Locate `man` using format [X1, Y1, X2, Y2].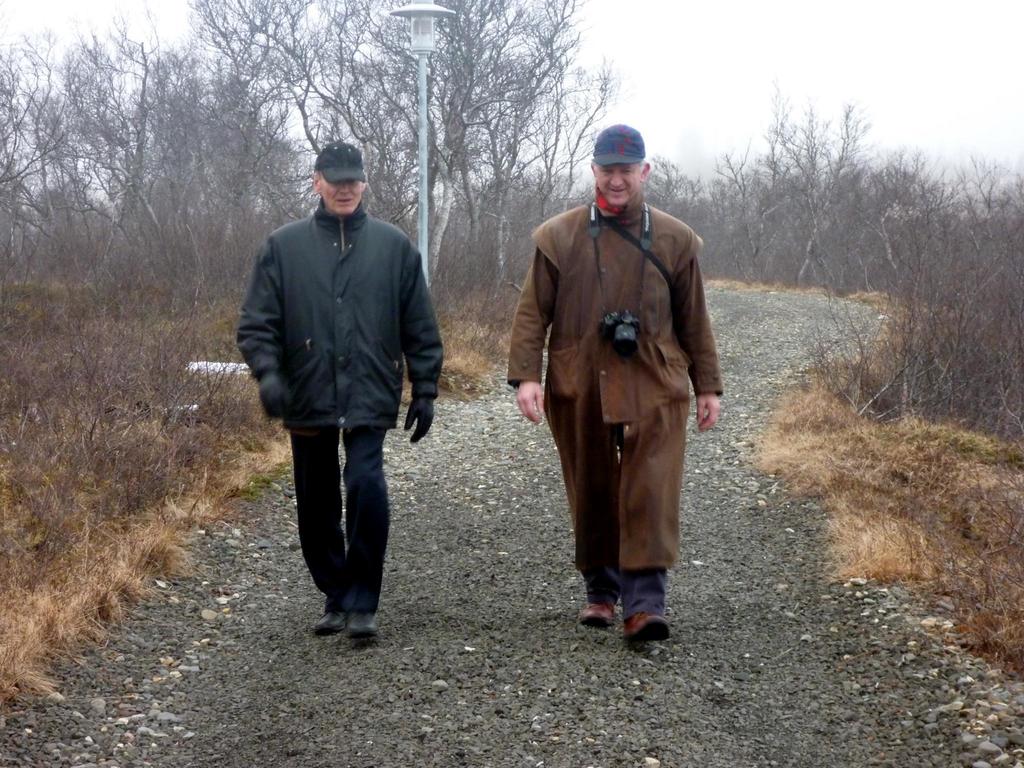
[234, 139, 445, 641].
